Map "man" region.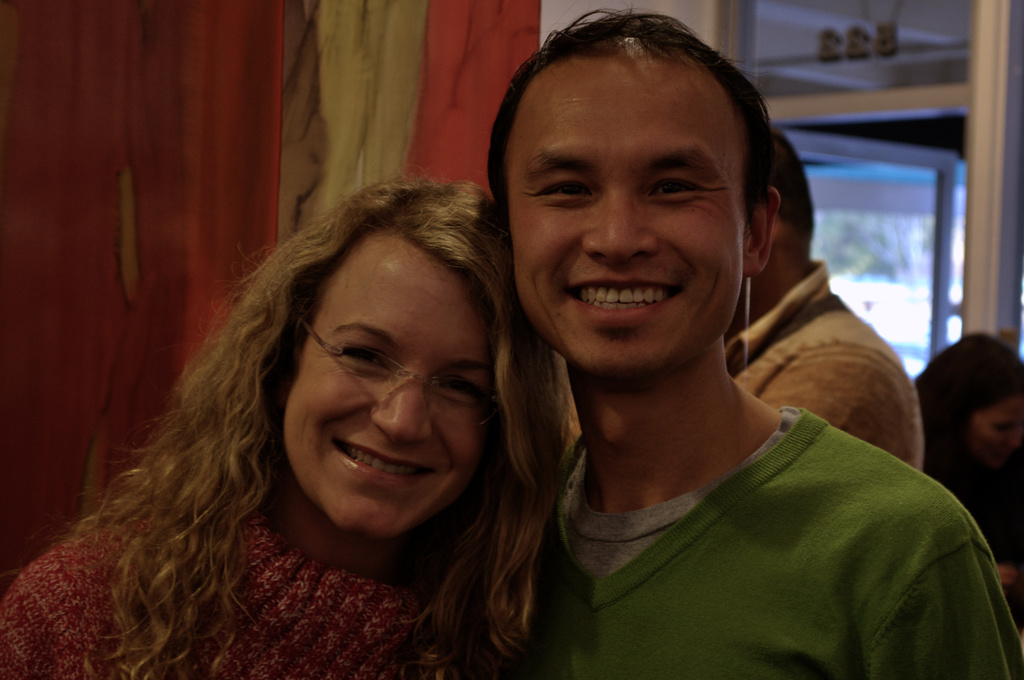
Mapped to detection(407, 22, 1007, 671).
